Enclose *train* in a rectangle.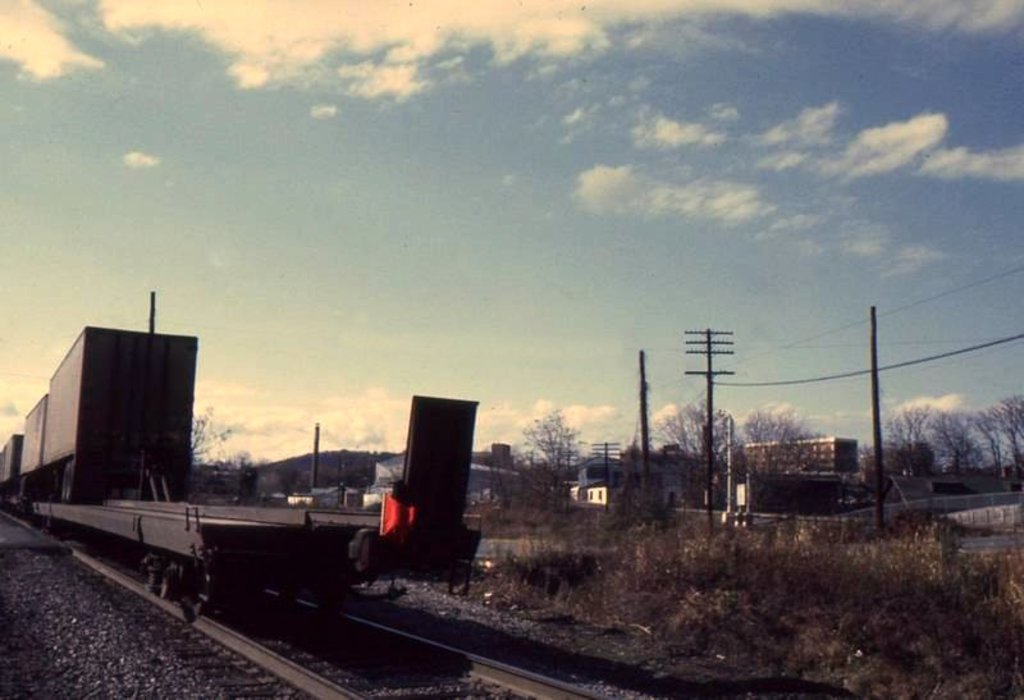
[x1=0, y1=325, x2=481, y2=621].
